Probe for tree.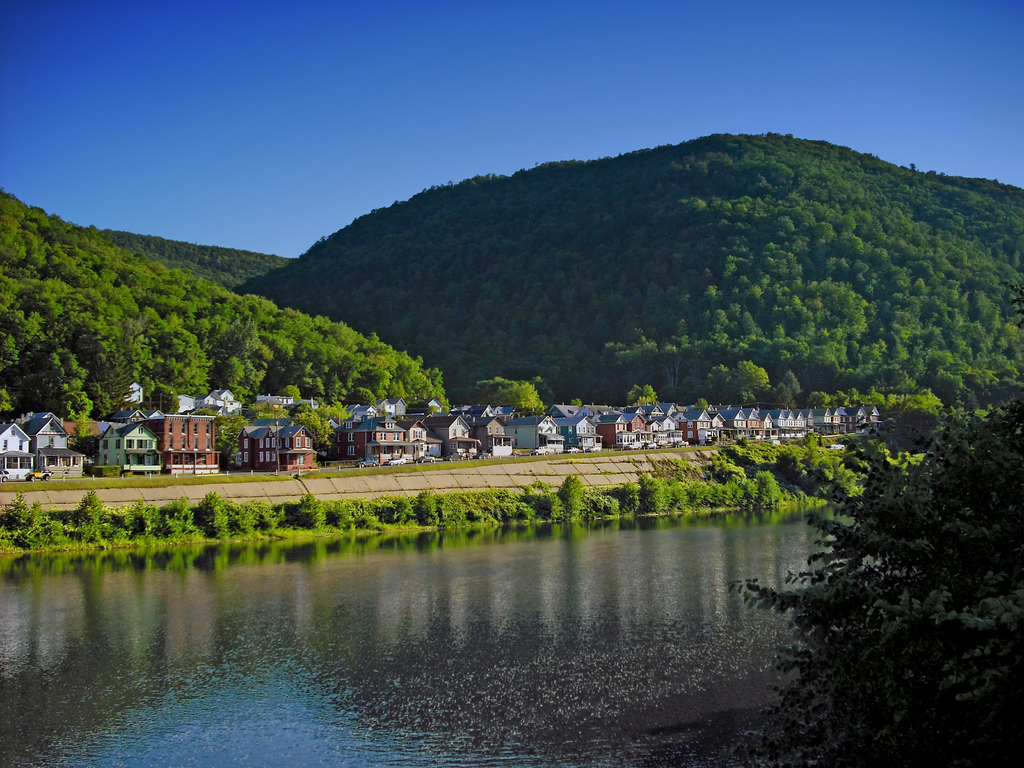
Probe result: 692, 353, 776, 396.
